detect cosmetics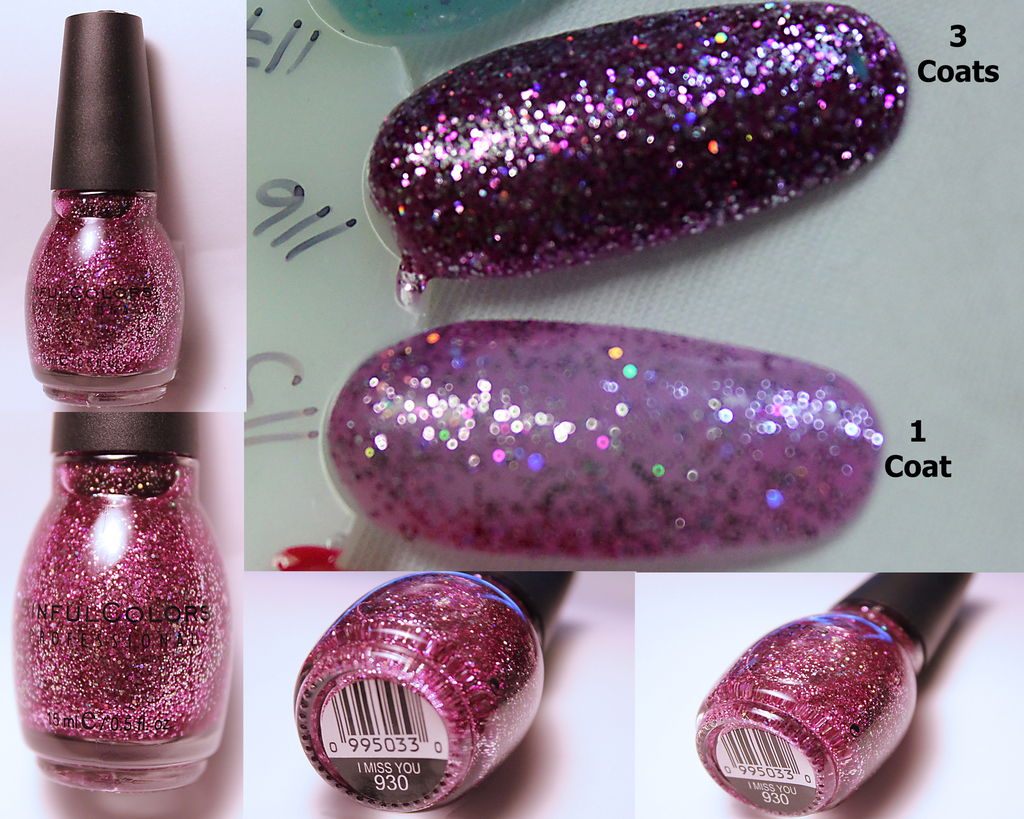
detection(25, 8, 181, 403)
